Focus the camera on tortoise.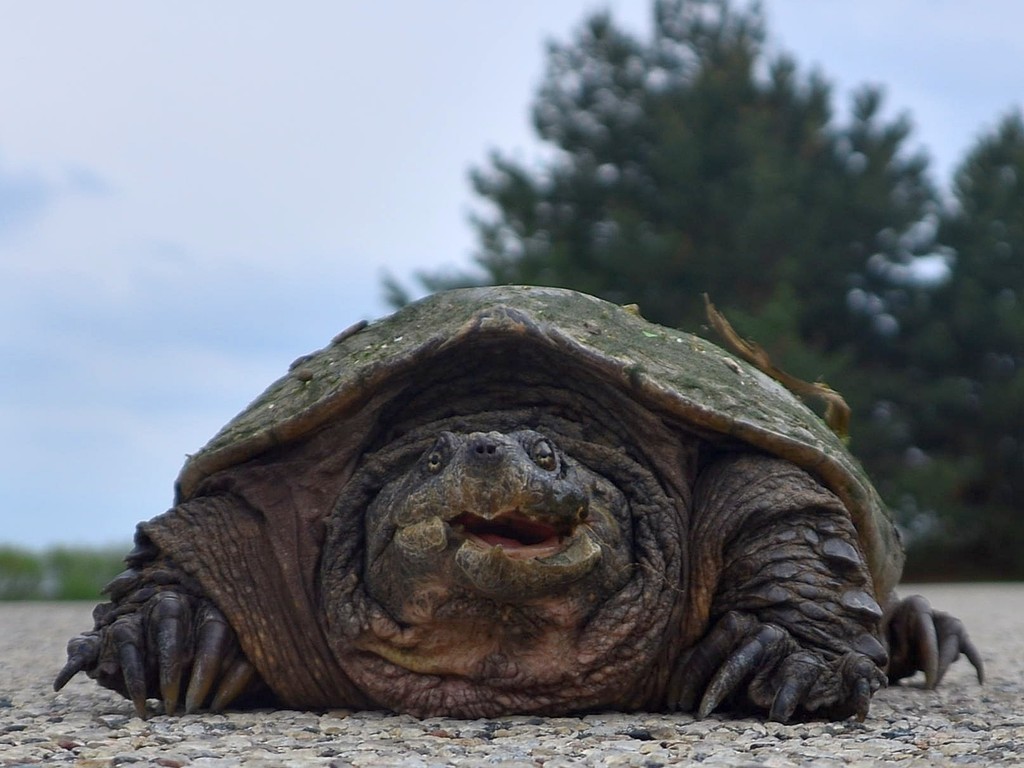
Focus region: l=45, t=285, r=993, b=731.
